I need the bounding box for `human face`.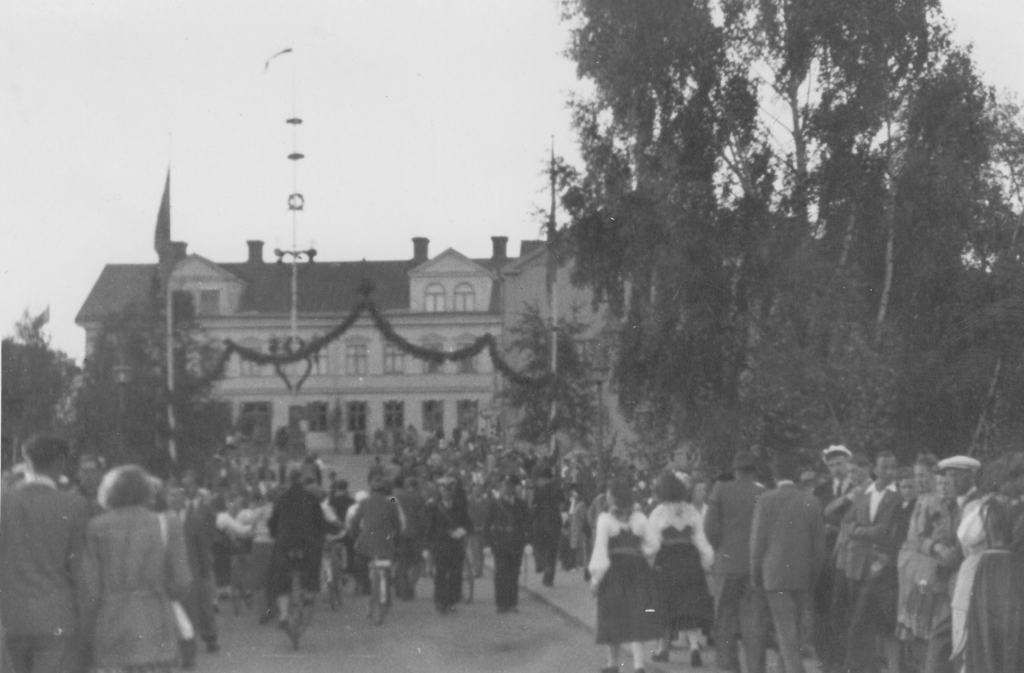
Here it is: pyautogui.locateOnScreen(899, 477, 914, 496).
